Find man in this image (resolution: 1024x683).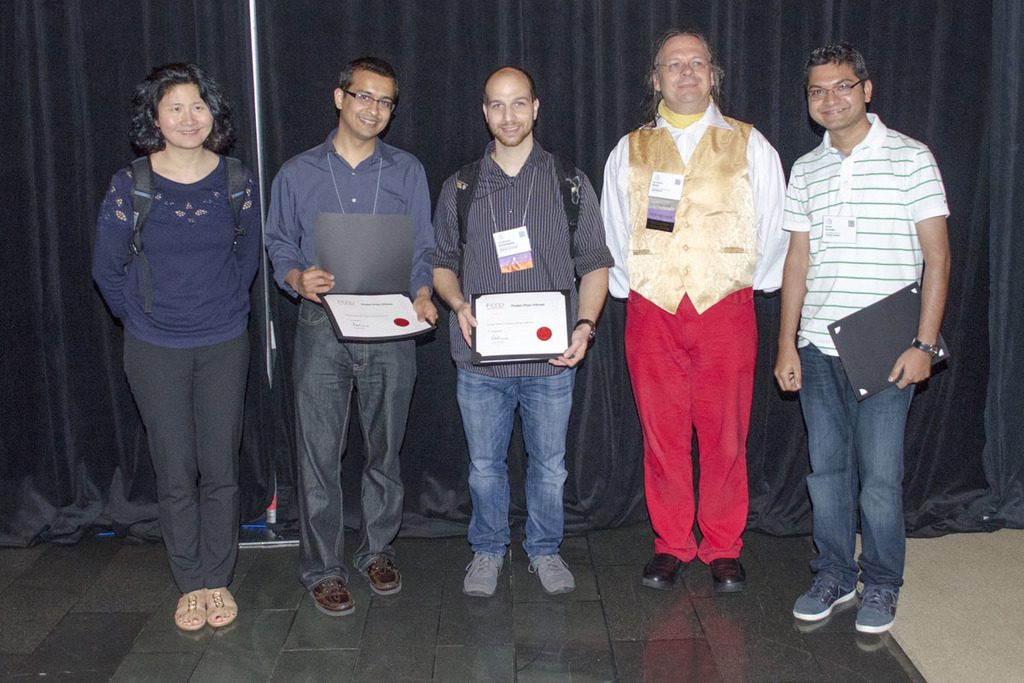
(768, 41, 959, 616).
